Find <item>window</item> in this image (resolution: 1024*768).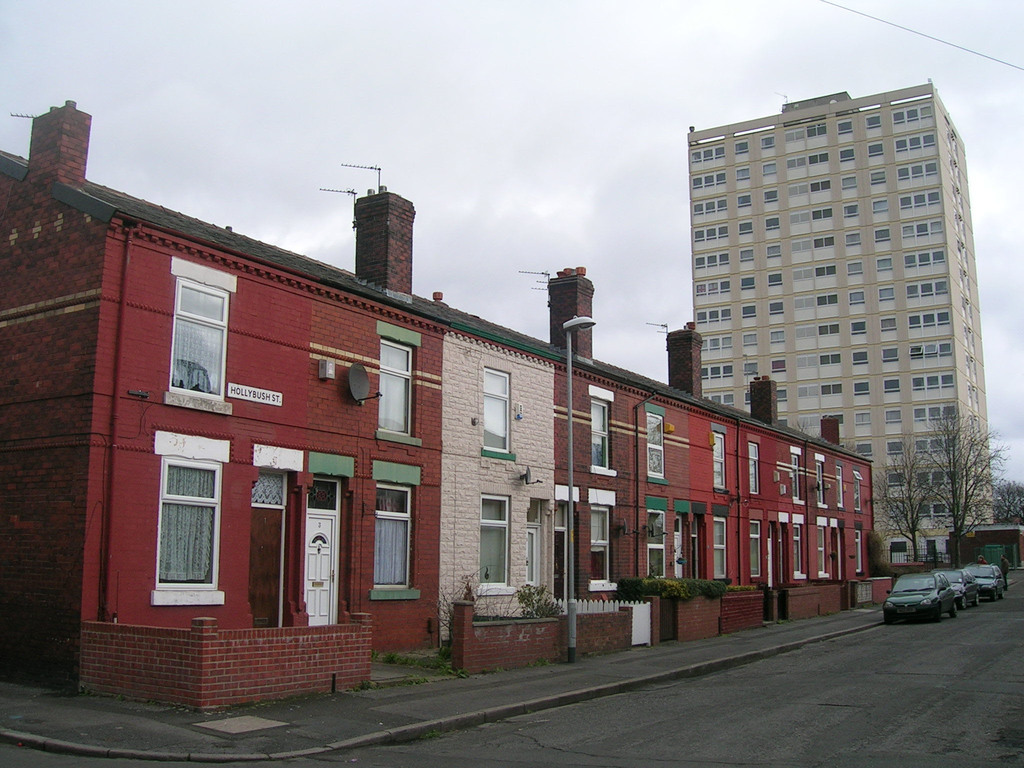
region(853, 376, 868, 396).
